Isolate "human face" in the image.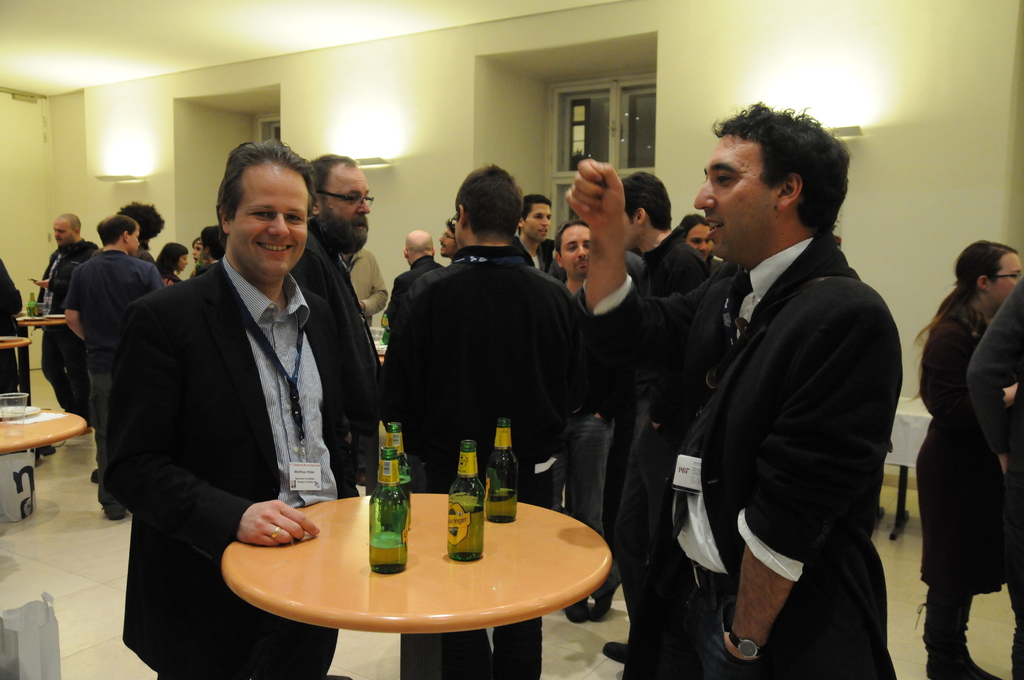
Isolated region: 323 171 366 243.
